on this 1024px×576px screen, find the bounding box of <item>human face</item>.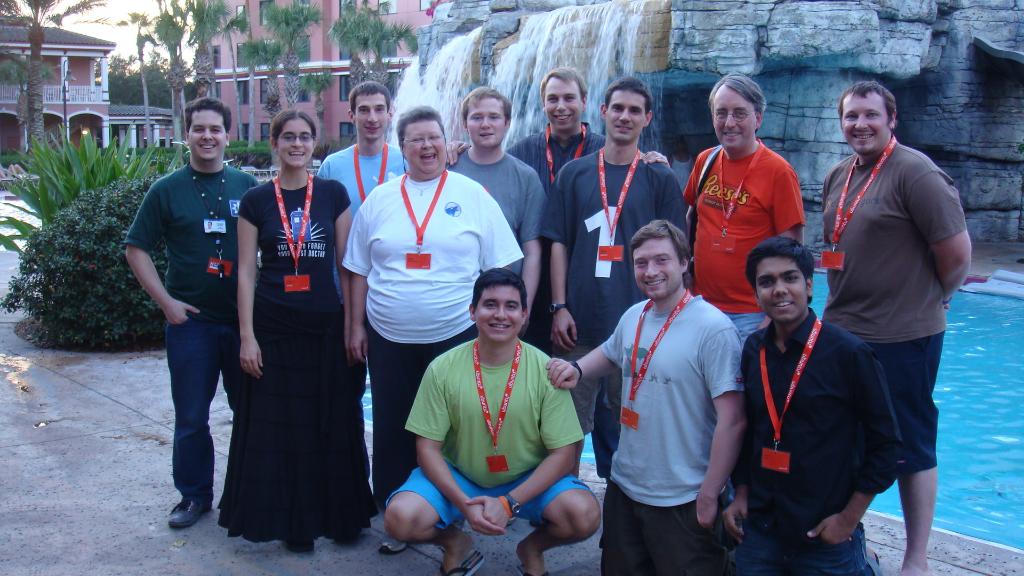
Bounding box: {"left": 356, "top": 95, "right": 387, "bottom": 140}.
